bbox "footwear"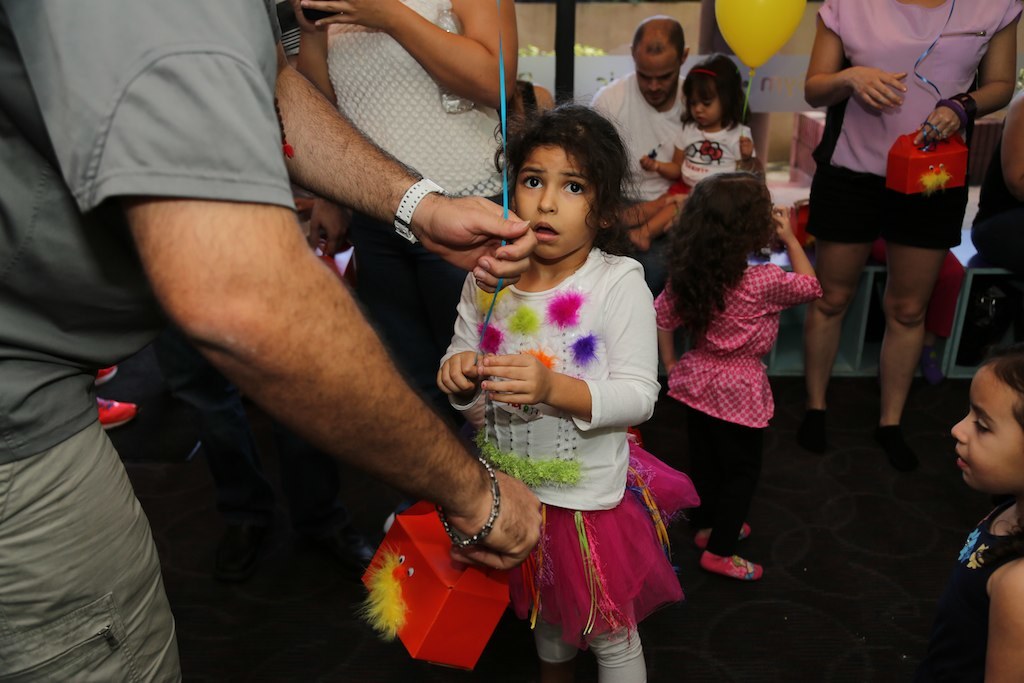
x1=688, y1=514, x2=747, y2=550
